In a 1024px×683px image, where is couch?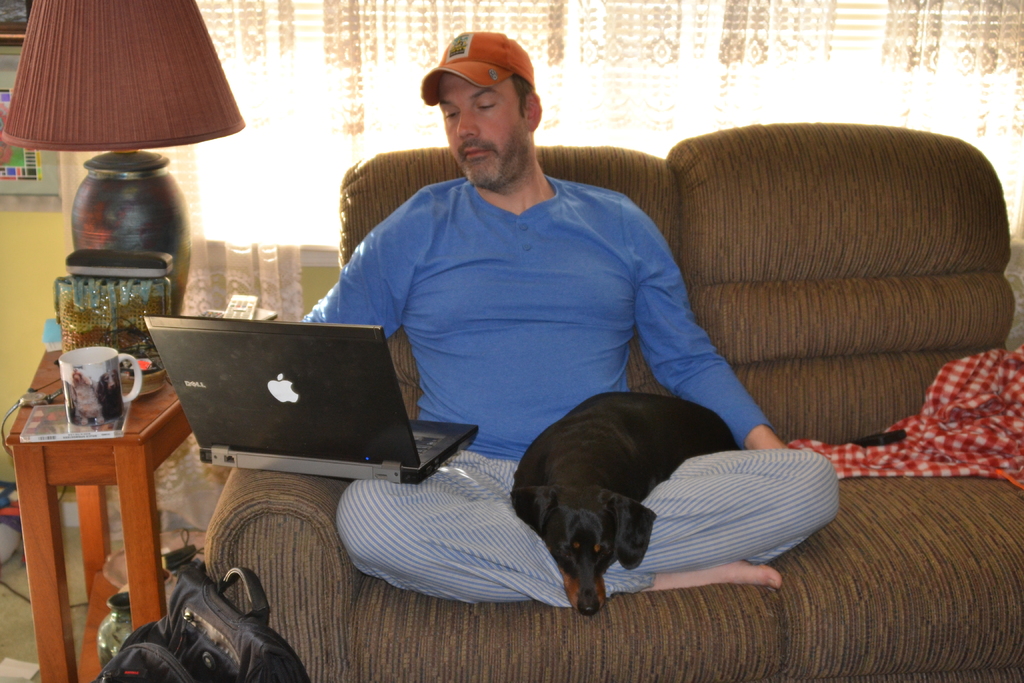
x1=200 y1=118 x2=1023 y2=682.
